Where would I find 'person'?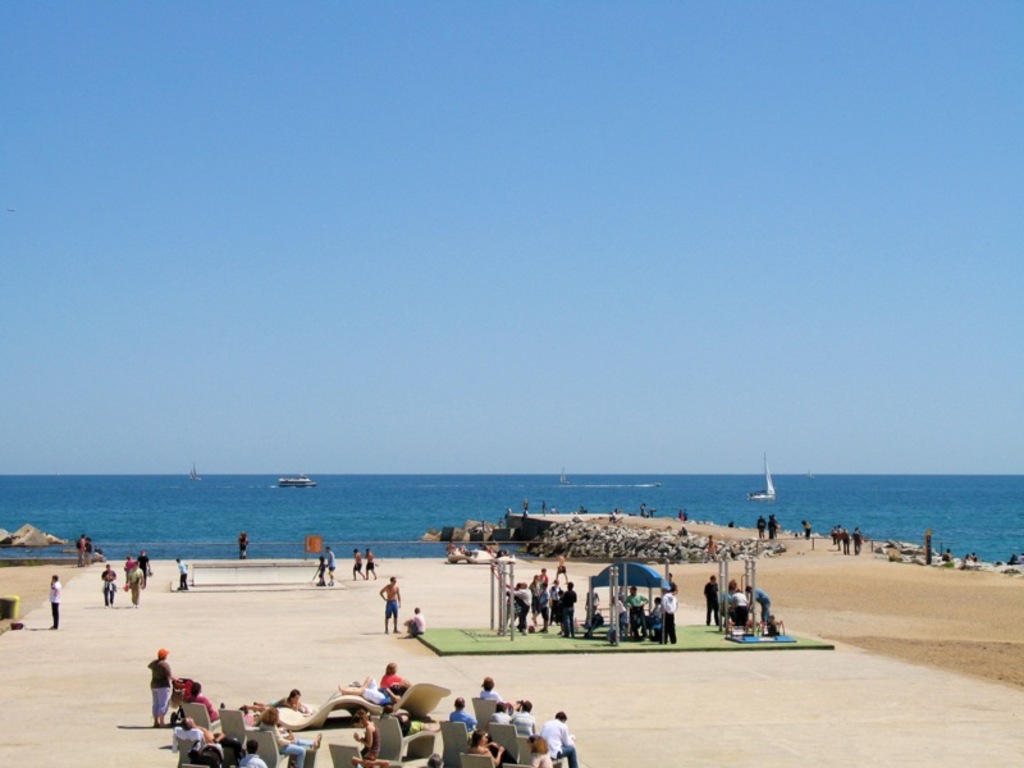
At <box>540,497,547,518</box>.
